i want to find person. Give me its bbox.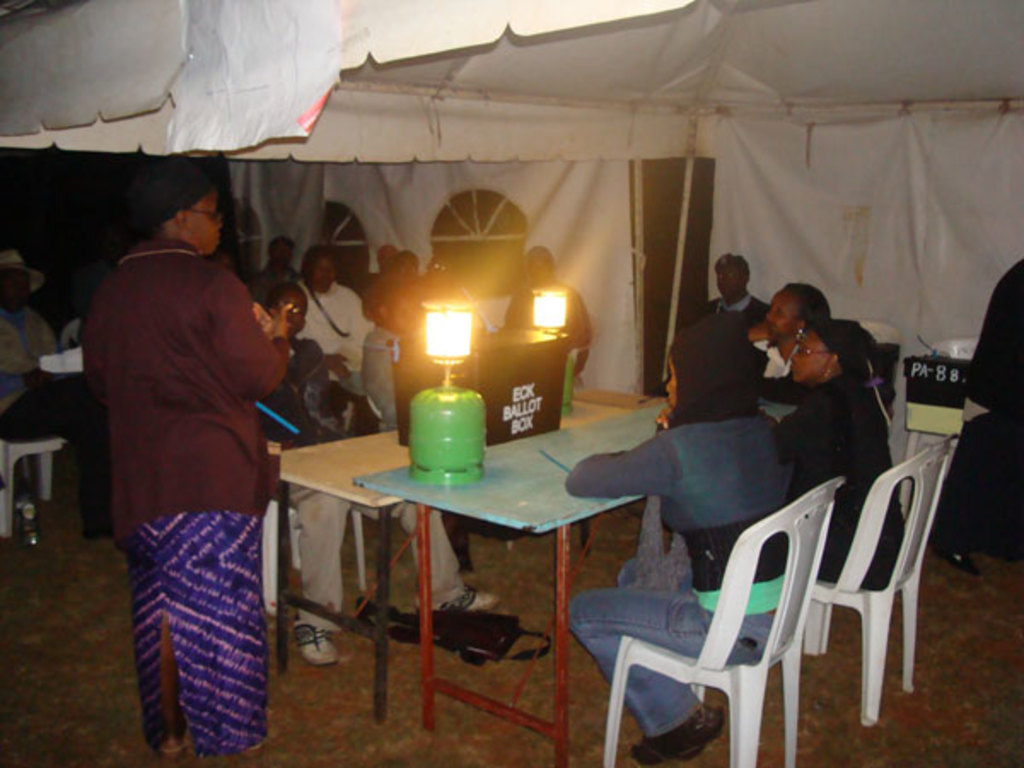
rect(565, 355, 795, 765).
